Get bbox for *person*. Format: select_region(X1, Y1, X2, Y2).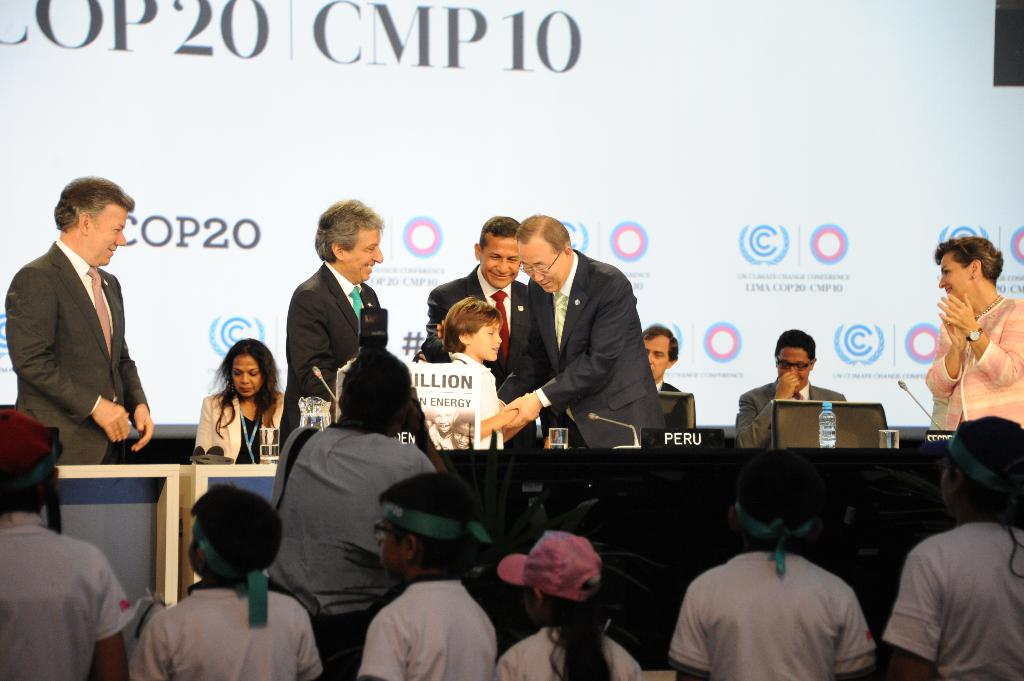
select_region(8, 166, 156, 471).
